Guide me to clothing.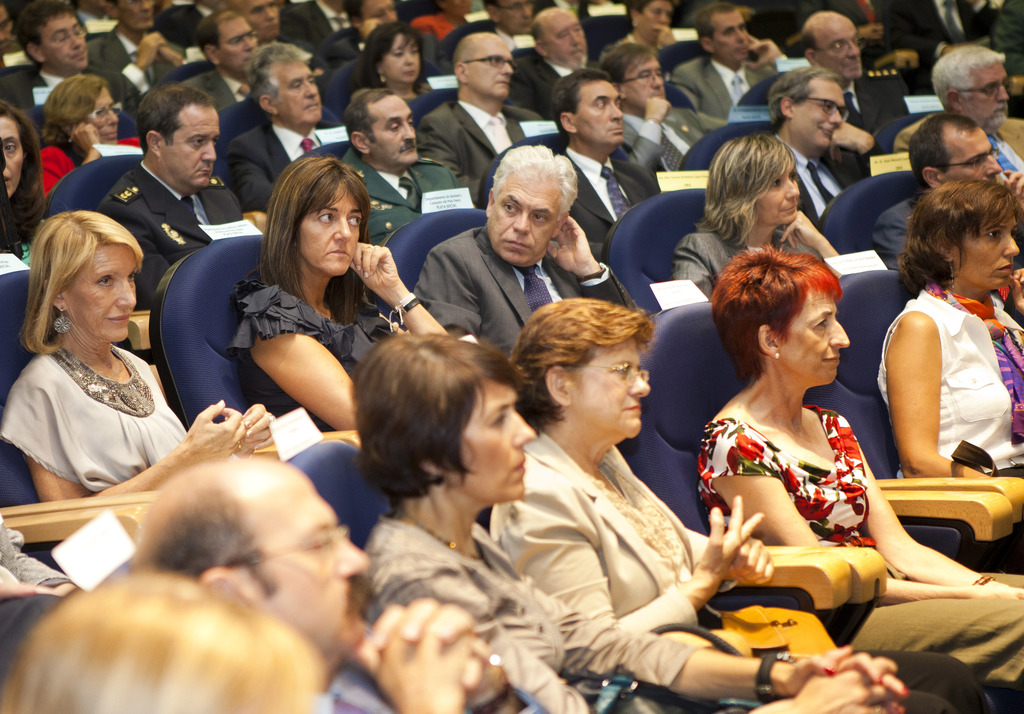
Guidance: region(417, 216, 638, 369).
